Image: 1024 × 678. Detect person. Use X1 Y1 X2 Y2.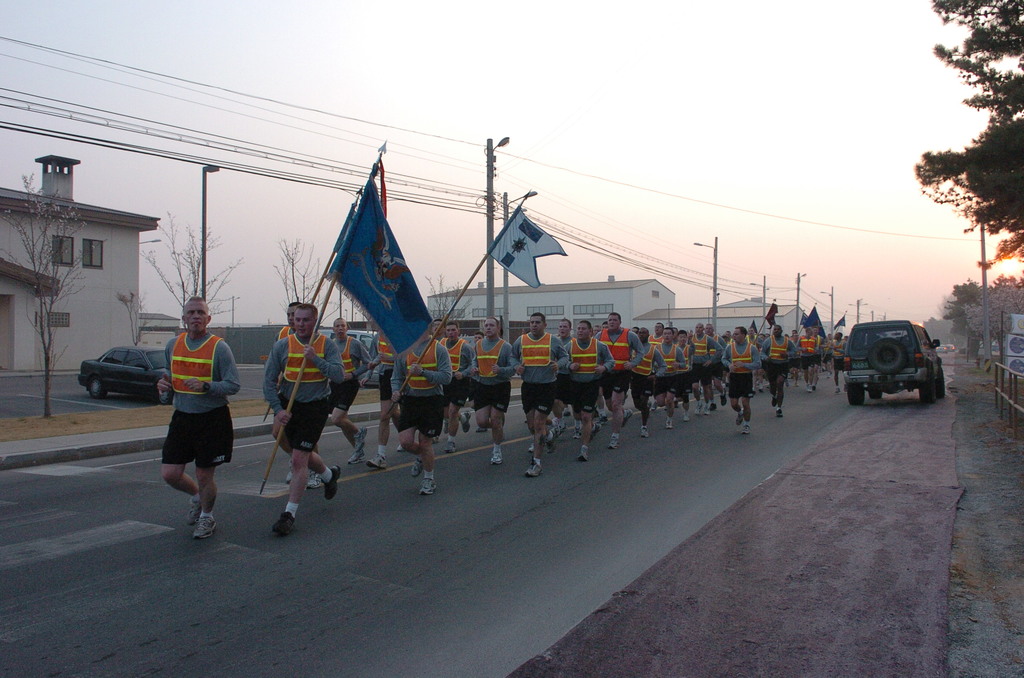
768 323 783 406.
